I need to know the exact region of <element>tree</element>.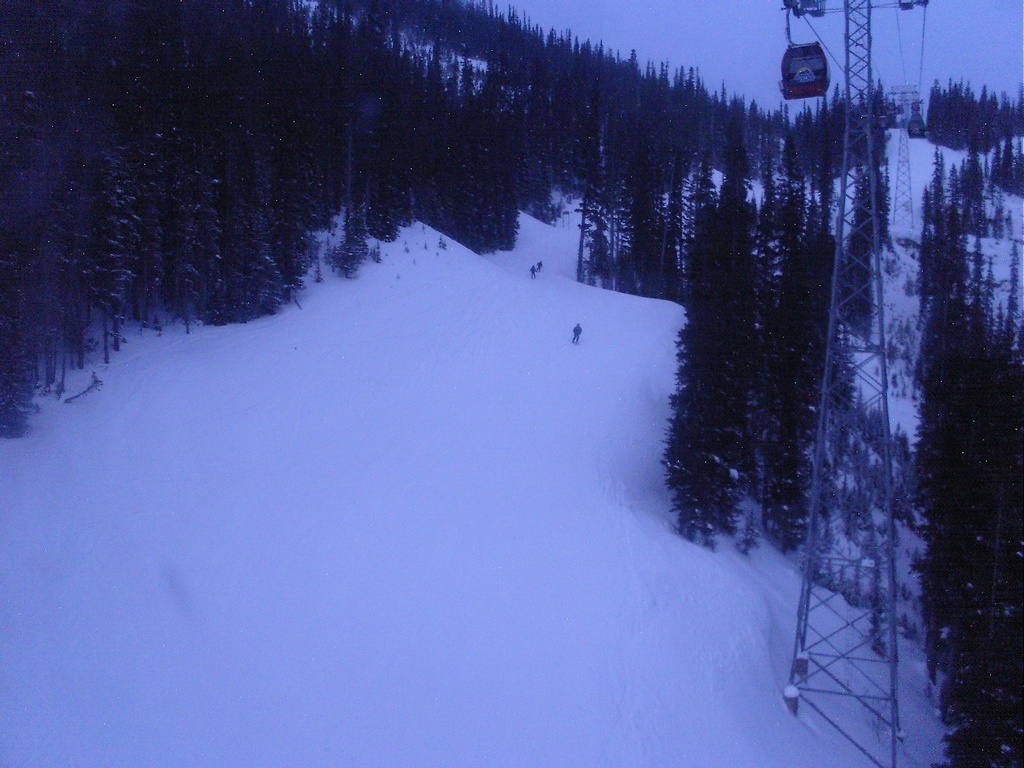
Region: bbox=(950, 83, 979, 163).
